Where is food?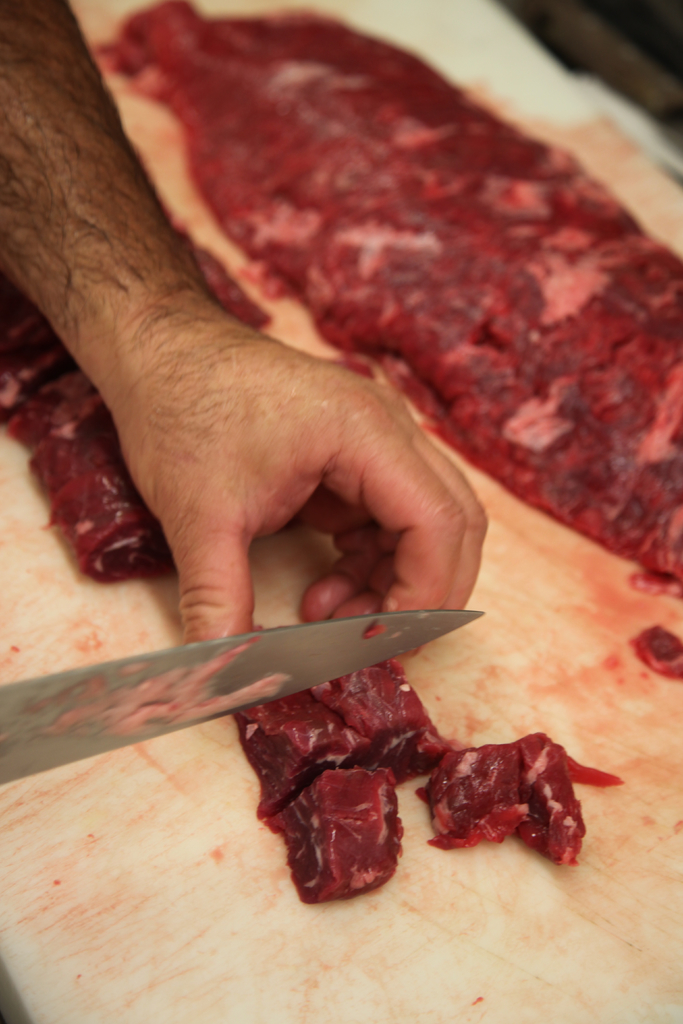
left=628, top=615, right=682, bottom=689.
